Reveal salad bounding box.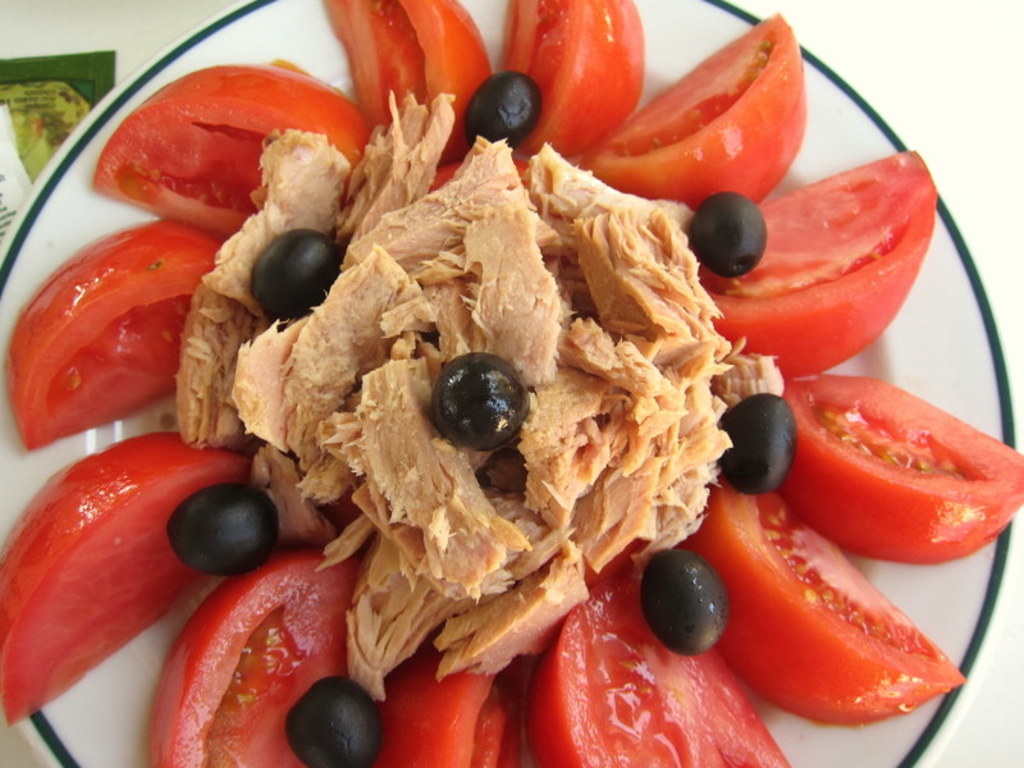
Revealed: <bbox>0, 0, 1023, 767</bbox>.
